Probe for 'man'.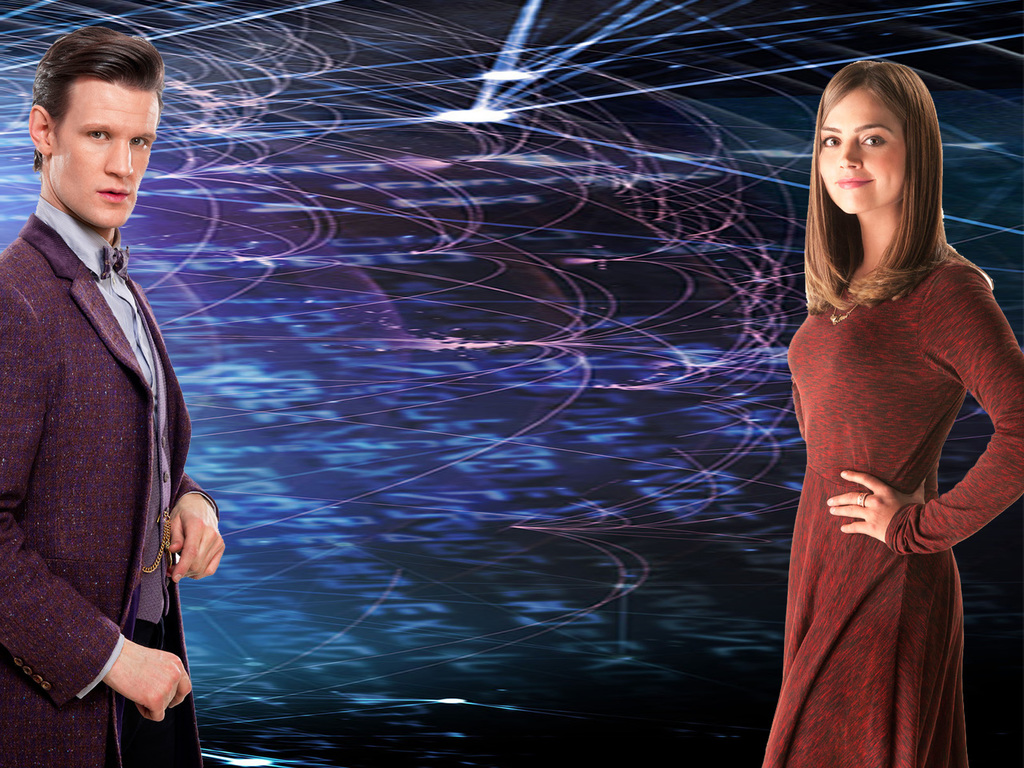
Probe result: bbox(0, 38, 230, 765).
